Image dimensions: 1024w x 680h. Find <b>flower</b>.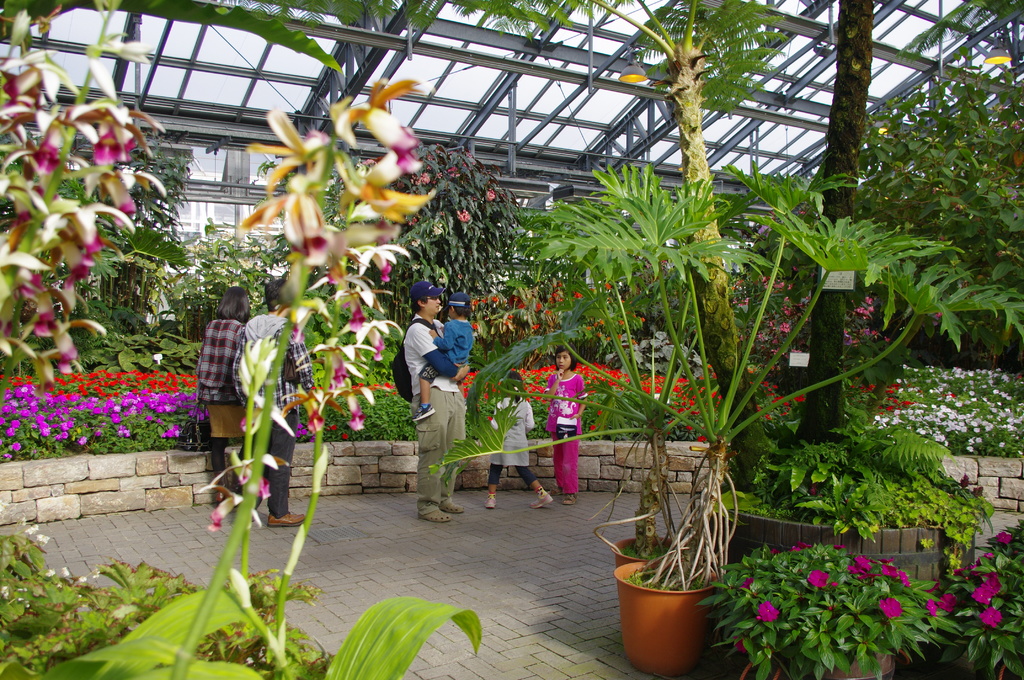
<bbox>733, 633, 746, 652</bbox>.
